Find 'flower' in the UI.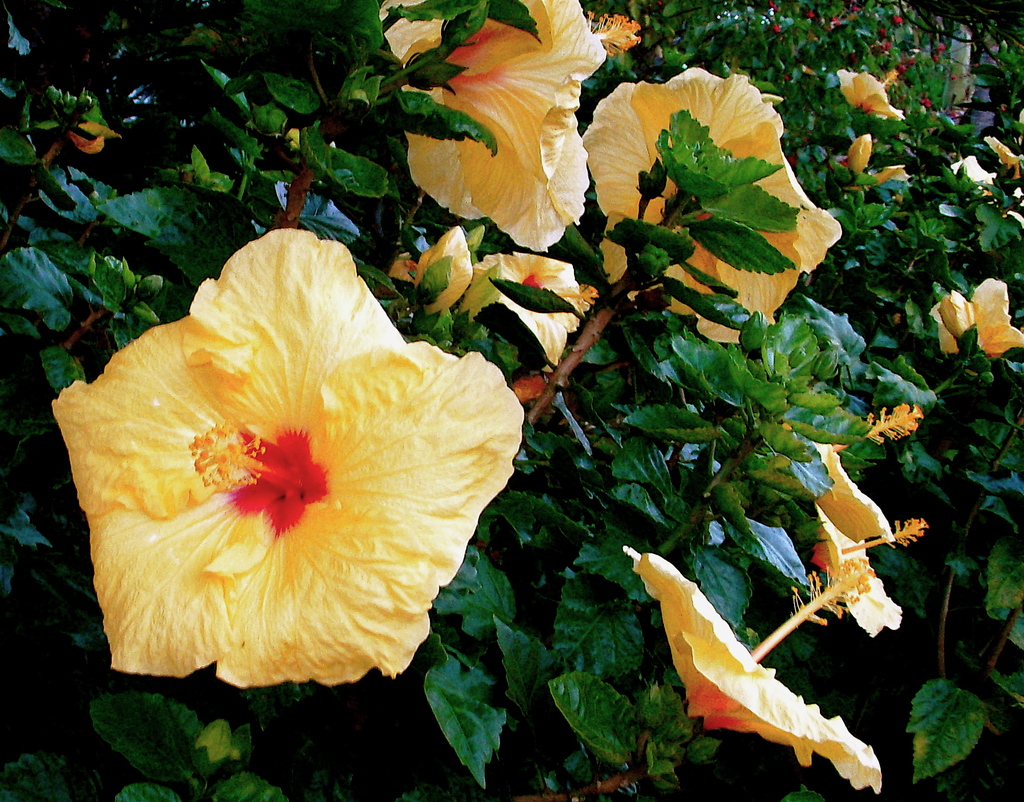
UI element at detection(389, 225, 596, 378).
